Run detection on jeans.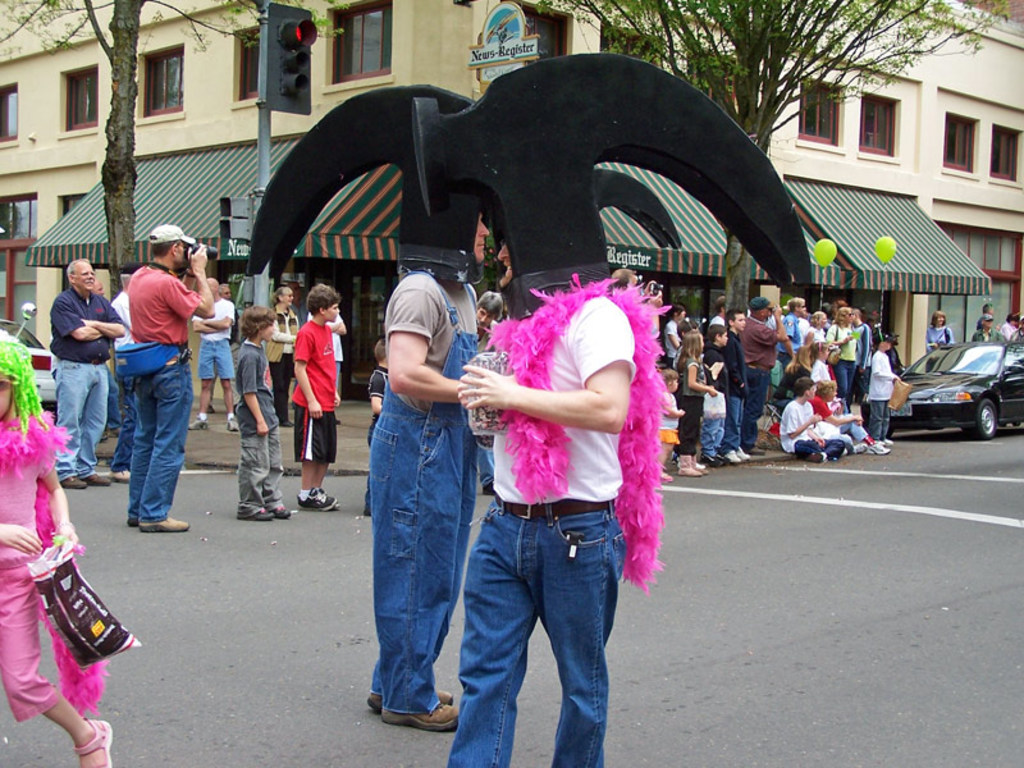
Result: rect(442, 503, 626, 760).
